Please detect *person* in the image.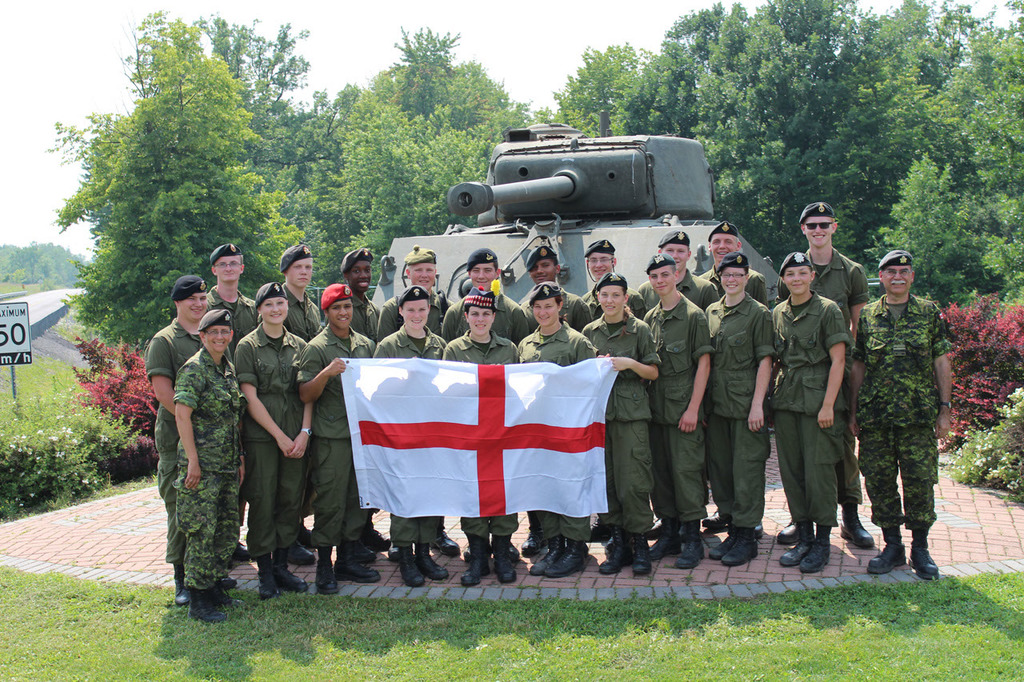
{"left": 860, "top": 231, "right": 957, "bottom": 592}.
